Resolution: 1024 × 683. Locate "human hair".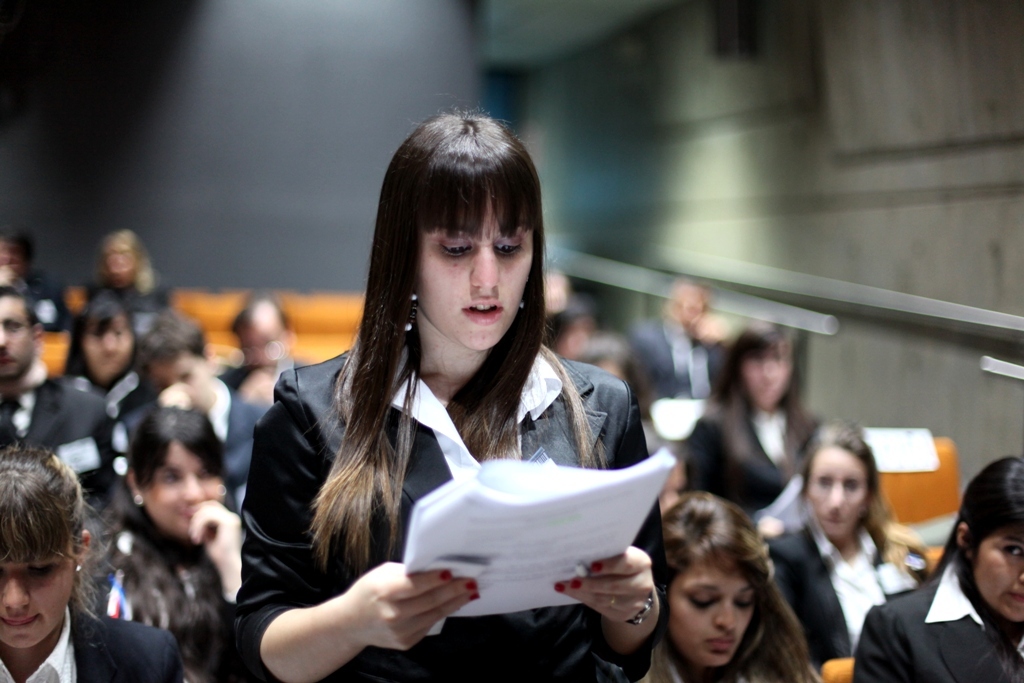
bbox=(237, 292, 285, 332).
